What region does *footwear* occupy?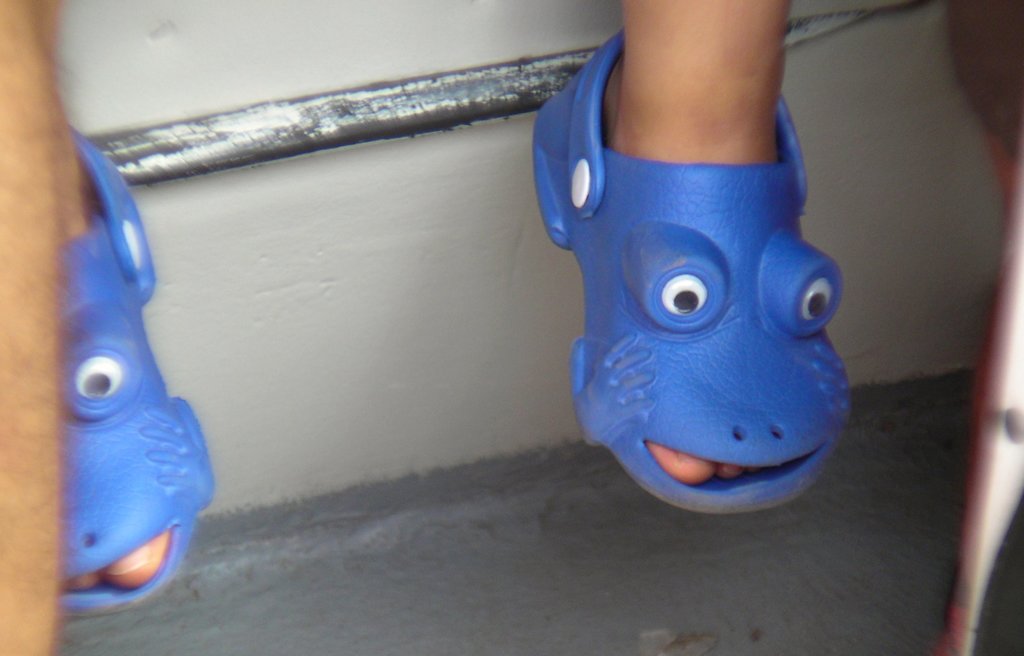
select_region(545, 49, 852, 525).
